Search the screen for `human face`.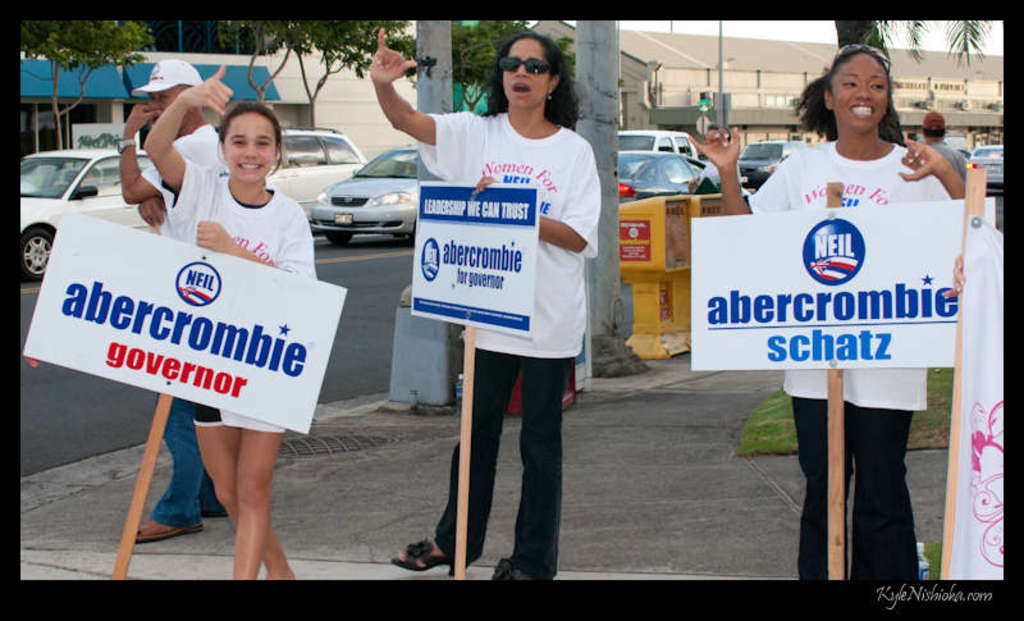
Found at 150, 91, 177, 110.
